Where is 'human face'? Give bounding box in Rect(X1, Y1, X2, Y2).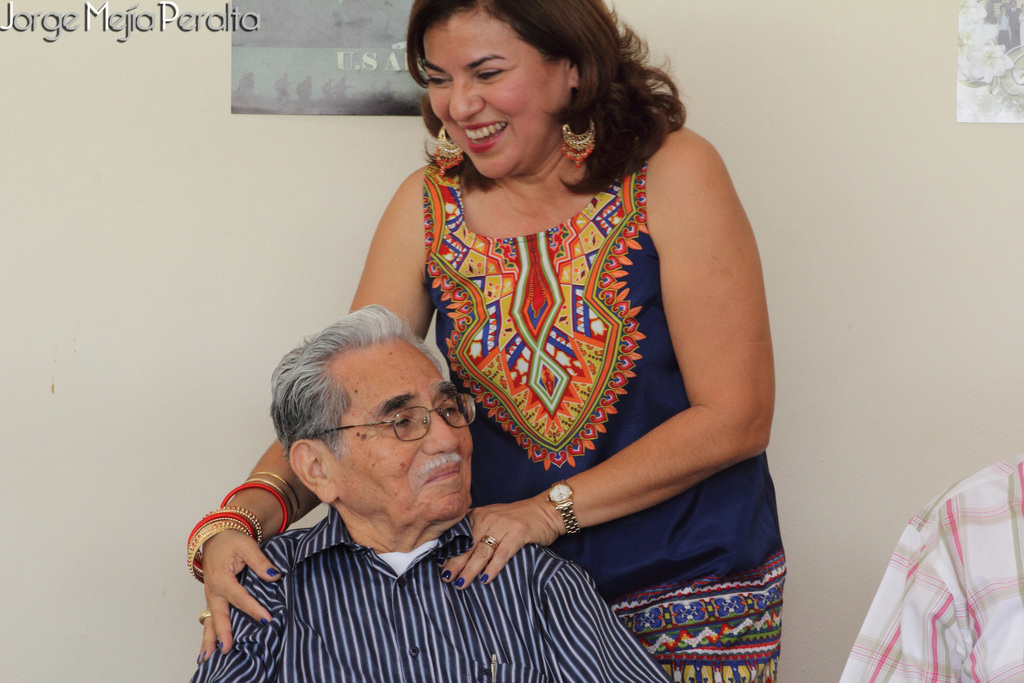
Rect(428, 15, 565, 173).
